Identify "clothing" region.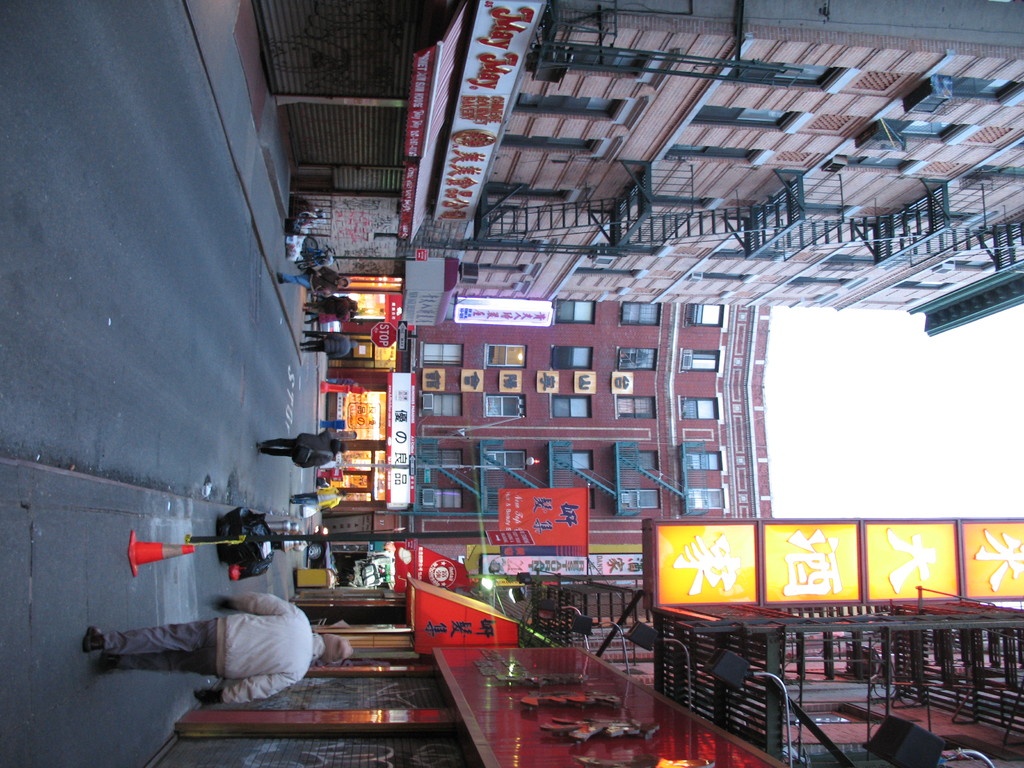
Region: box(305, 306, 332, 318).
